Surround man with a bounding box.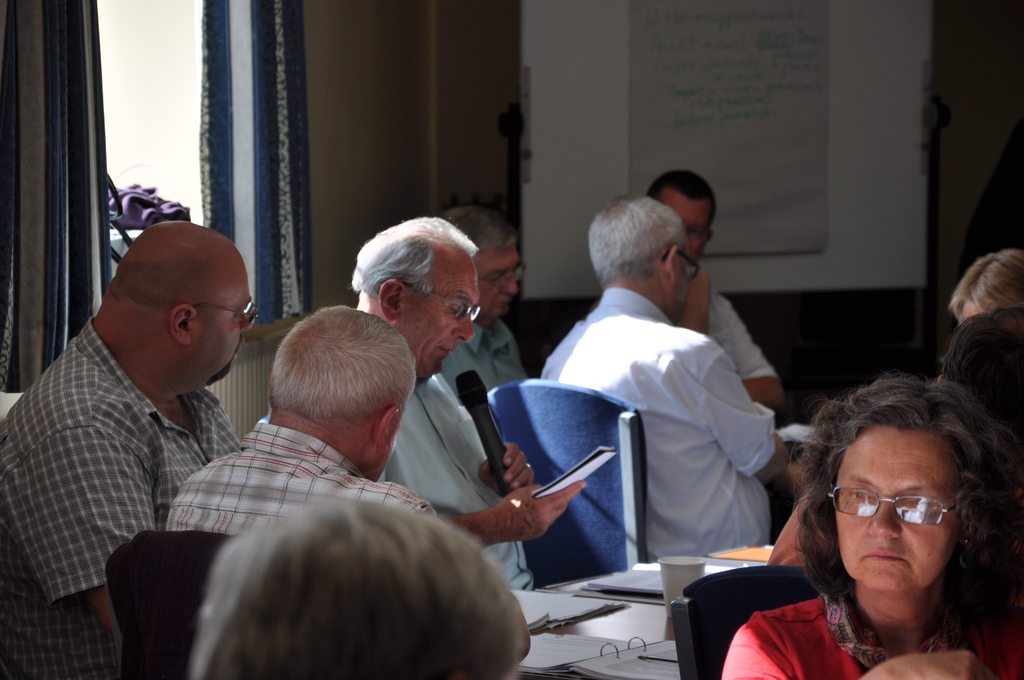
416:209:527:429.
